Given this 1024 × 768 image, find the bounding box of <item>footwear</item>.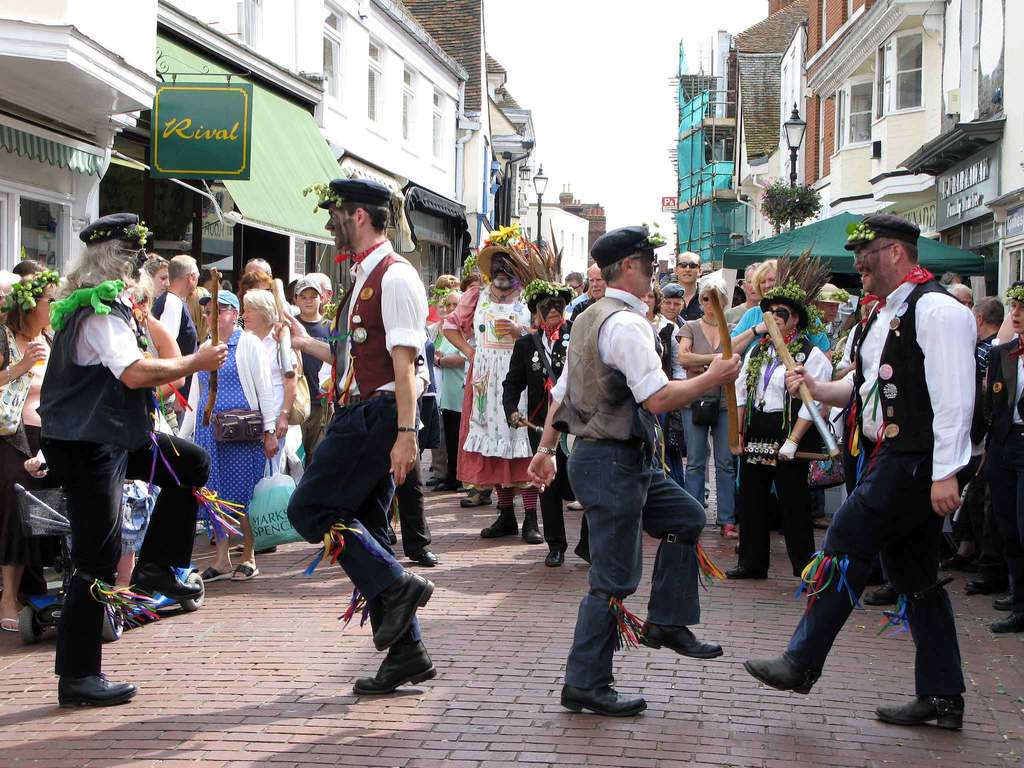
select_region(940, 554, 975, 572).
